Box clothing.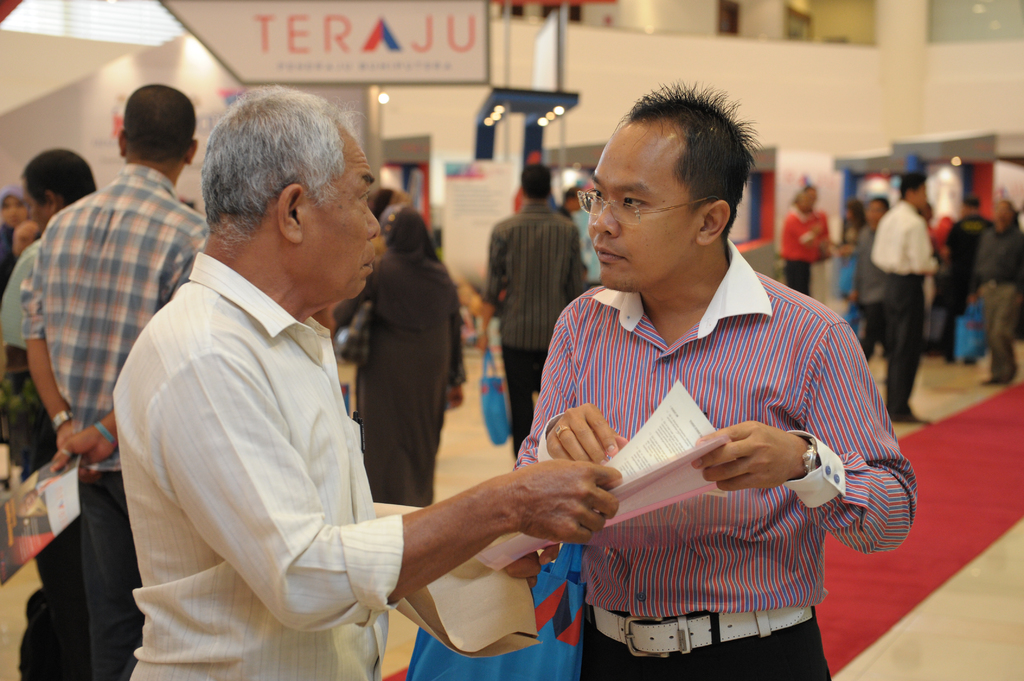
<box>516,251,897,651</box>.
